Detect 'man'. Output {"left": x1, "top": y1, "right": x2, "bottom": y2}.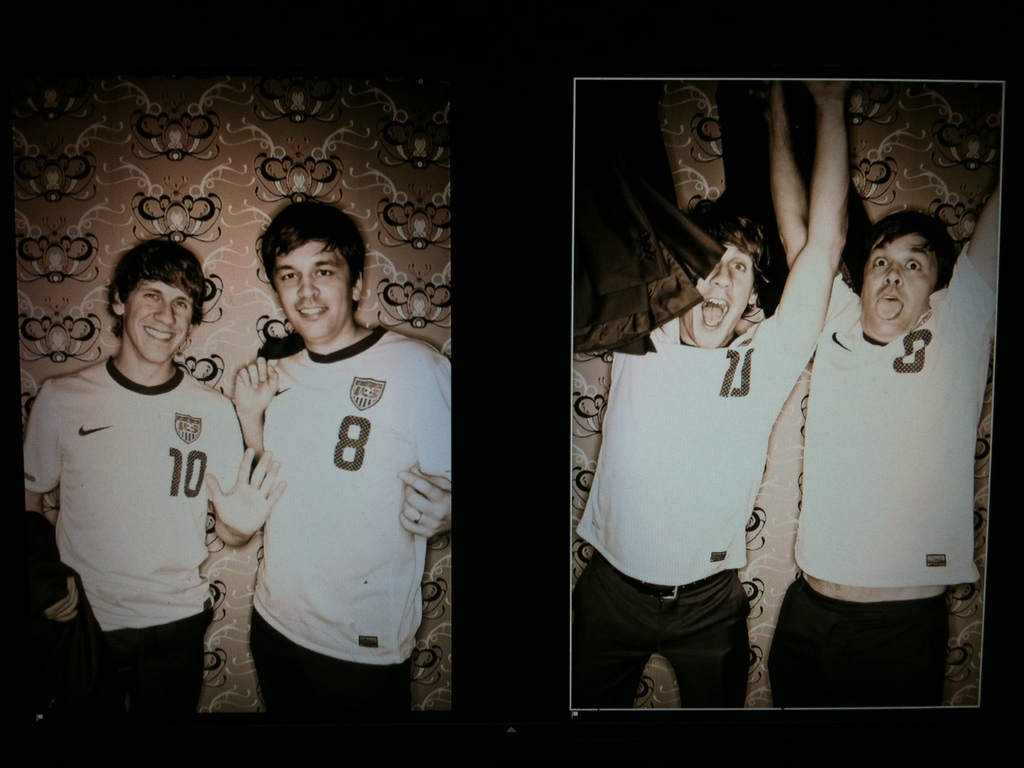
{"left": 770, "top": 80, "right": 1000, "bottom": 709}.
